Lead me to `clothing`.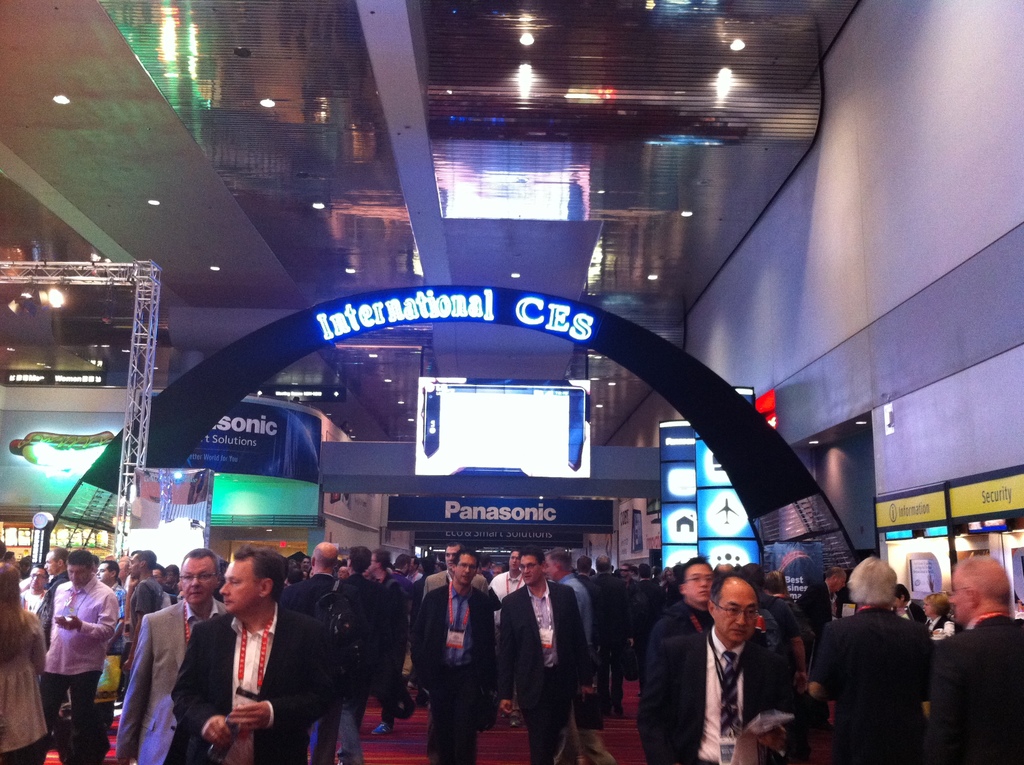
Lead to [x1=817, y1=576, x2=940, y2=759].
